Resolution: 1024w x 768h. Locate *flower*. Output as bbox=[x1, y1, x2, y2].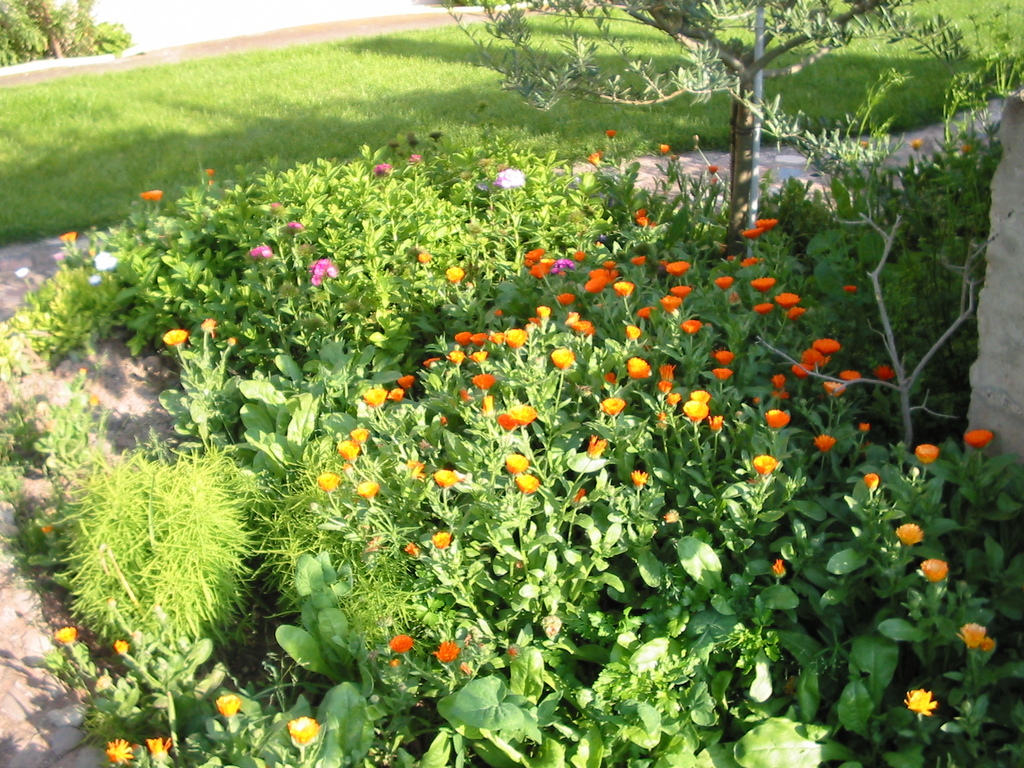
bbox=[640, 306, 664, 321].
